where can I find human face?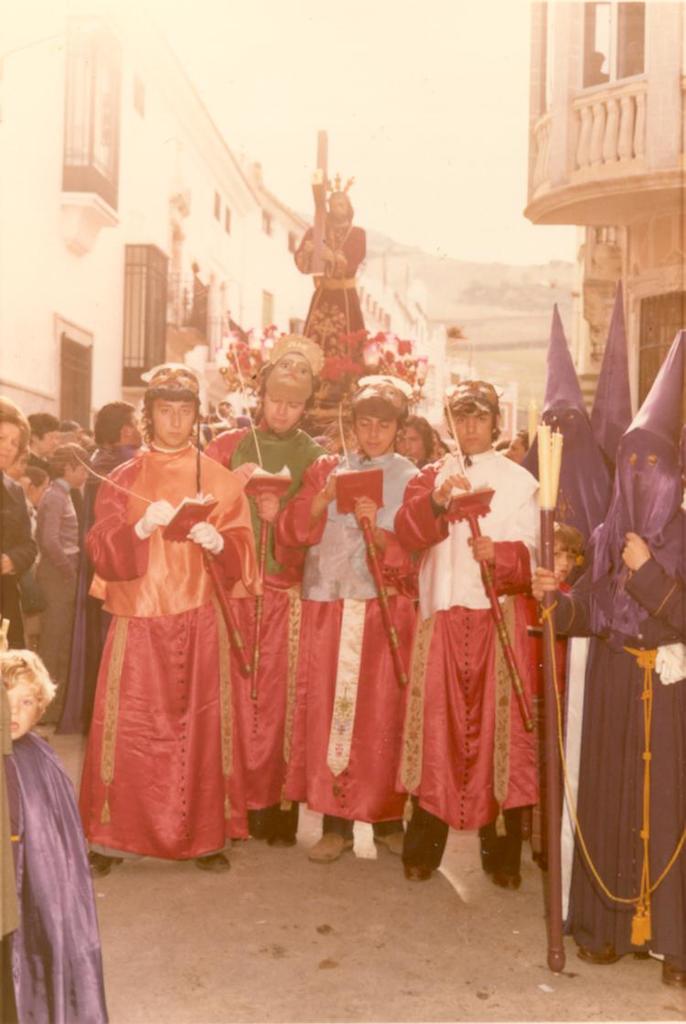
You can find it at <box>396,424,426,463</box>.
